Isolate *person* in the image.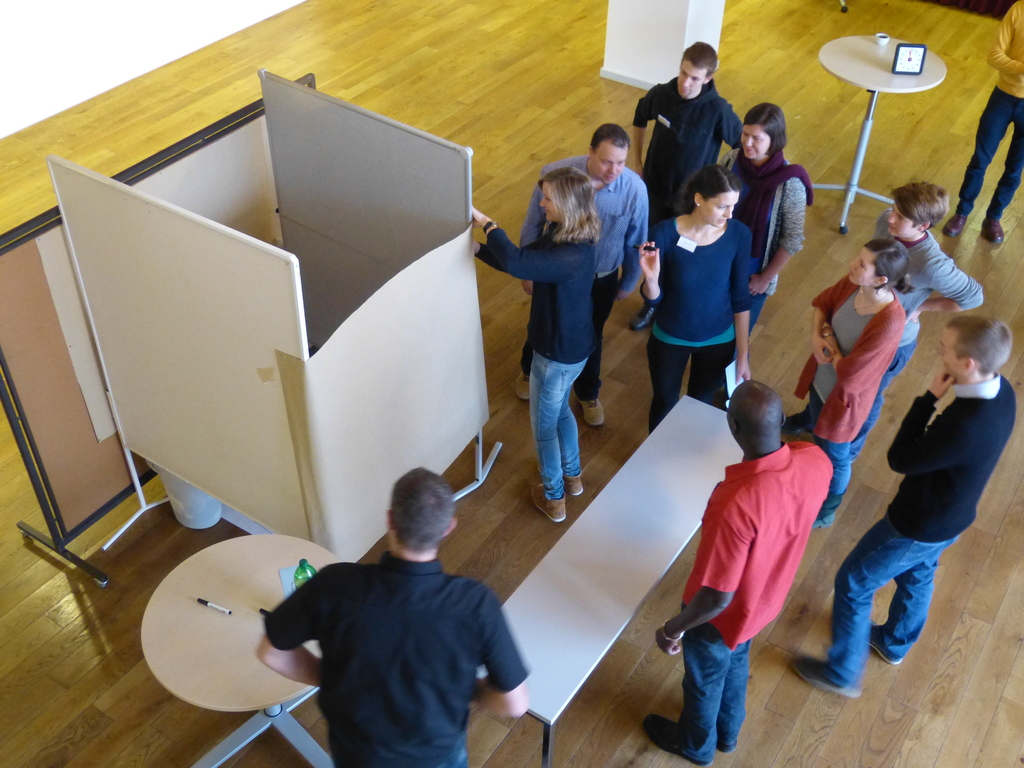
Isolated region: x1=632 y1=45 x2=737 y2=319.
